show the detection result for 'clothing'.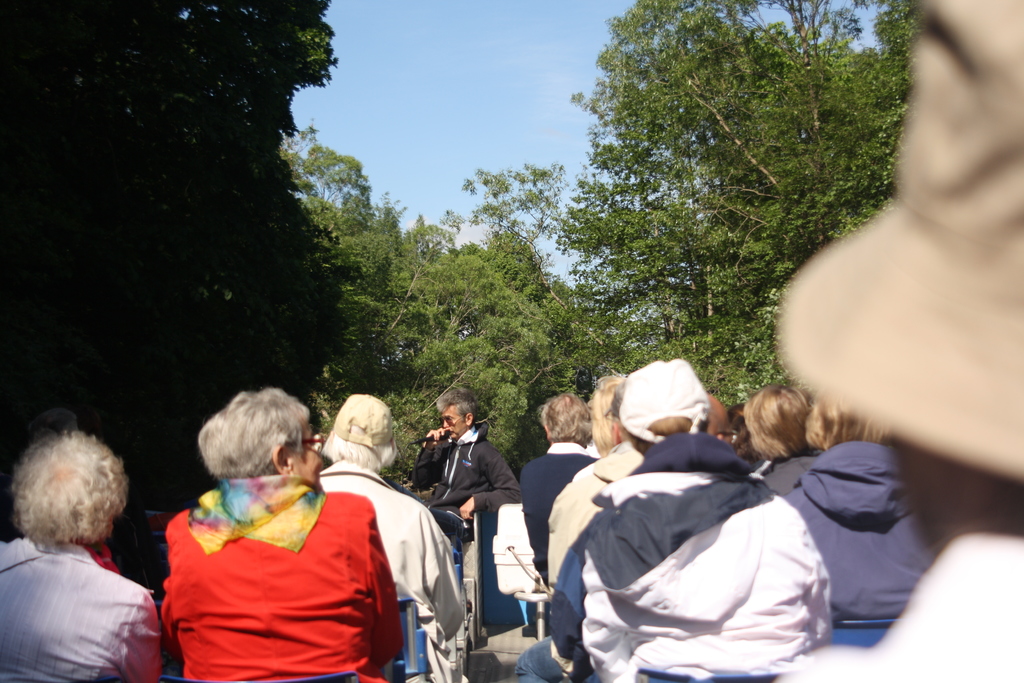
<bbox>751, 462, 768, 478</bbox>.
